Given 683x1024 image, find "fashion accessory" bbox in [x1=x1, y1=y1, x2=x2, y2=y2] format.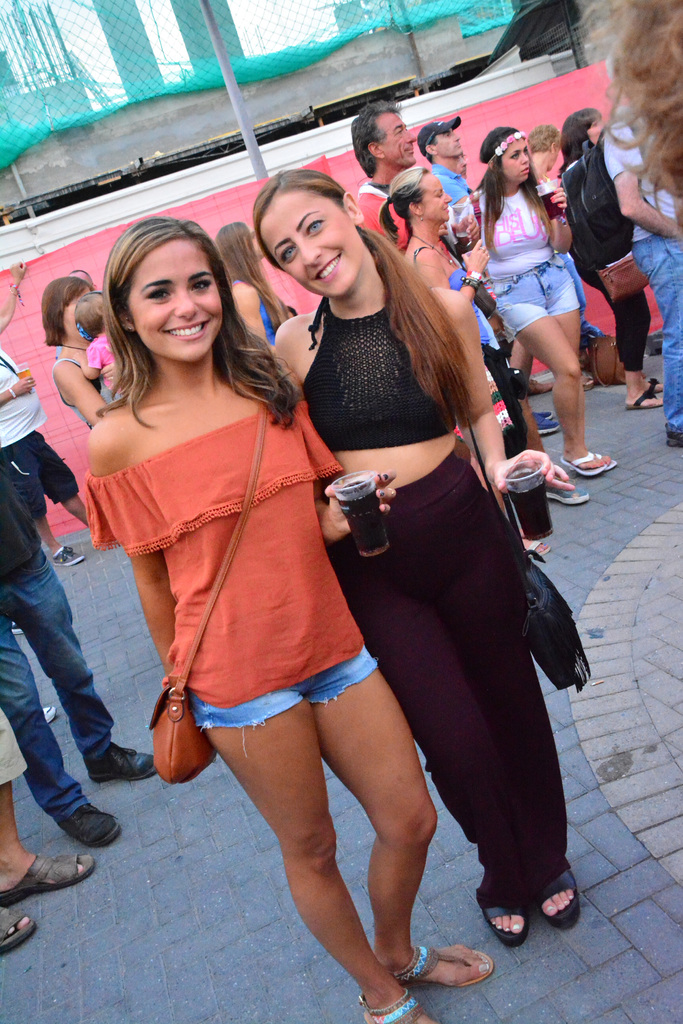
[x1=486, y1=893, x2=533, y2=951].
